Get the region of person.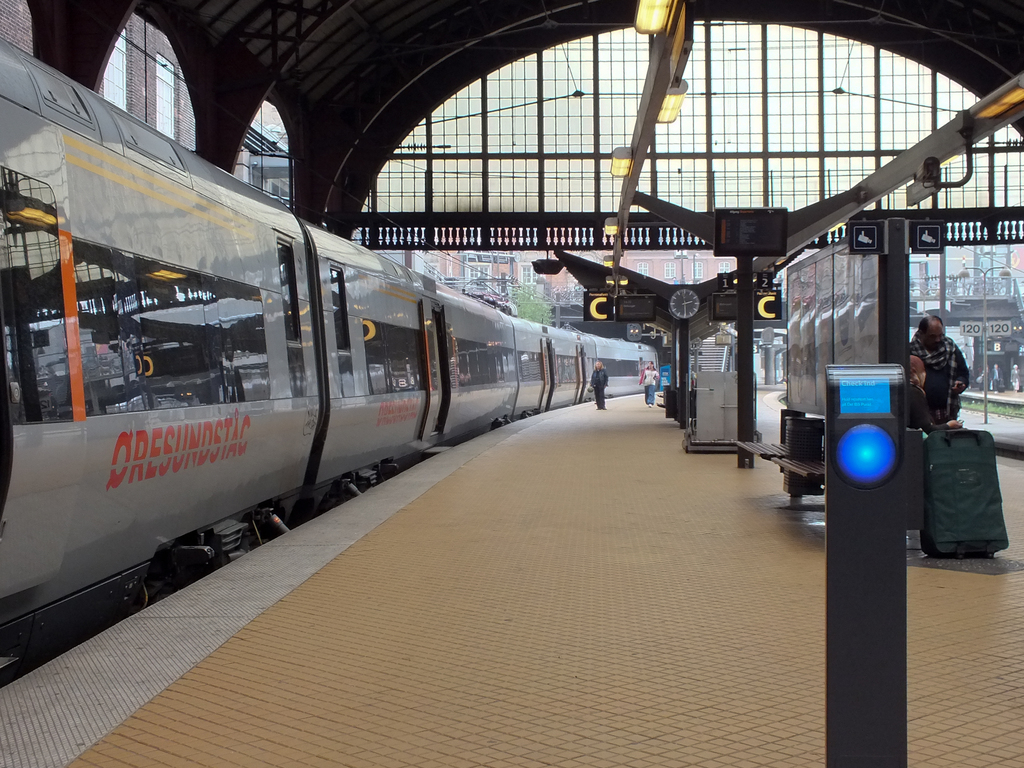
{"x1": 984, "y1": 358, "x2": 1003, "y2": 388}.
